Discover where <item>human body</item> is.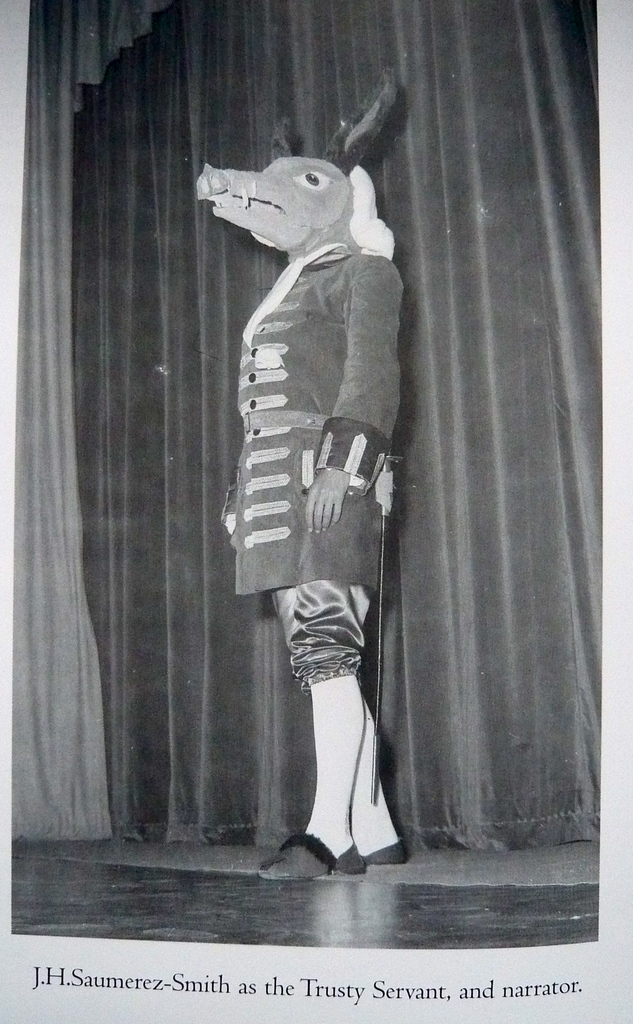
Discovered at 193, 146, 414, 876.
